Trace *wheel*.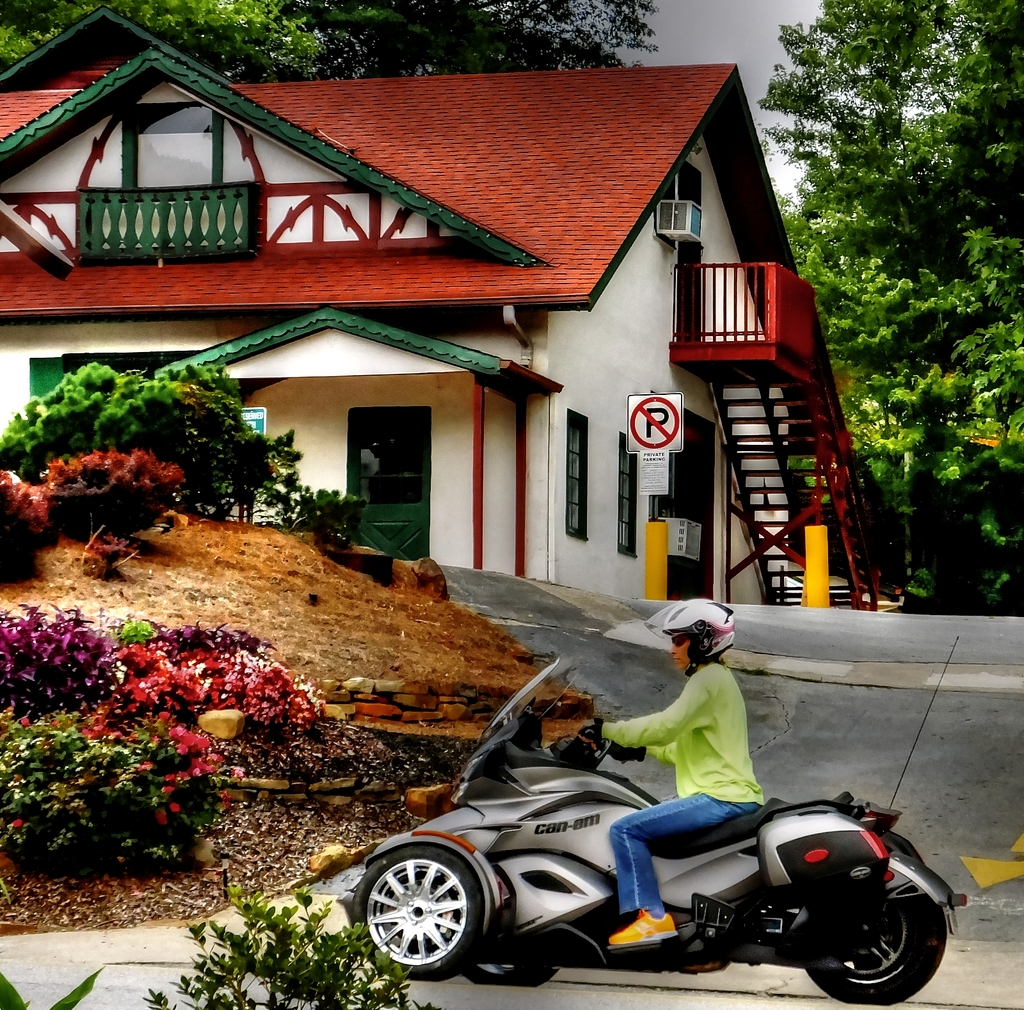
Traced to {"left": 465, "top": 963, "right": 555, "bottom": 990}.
